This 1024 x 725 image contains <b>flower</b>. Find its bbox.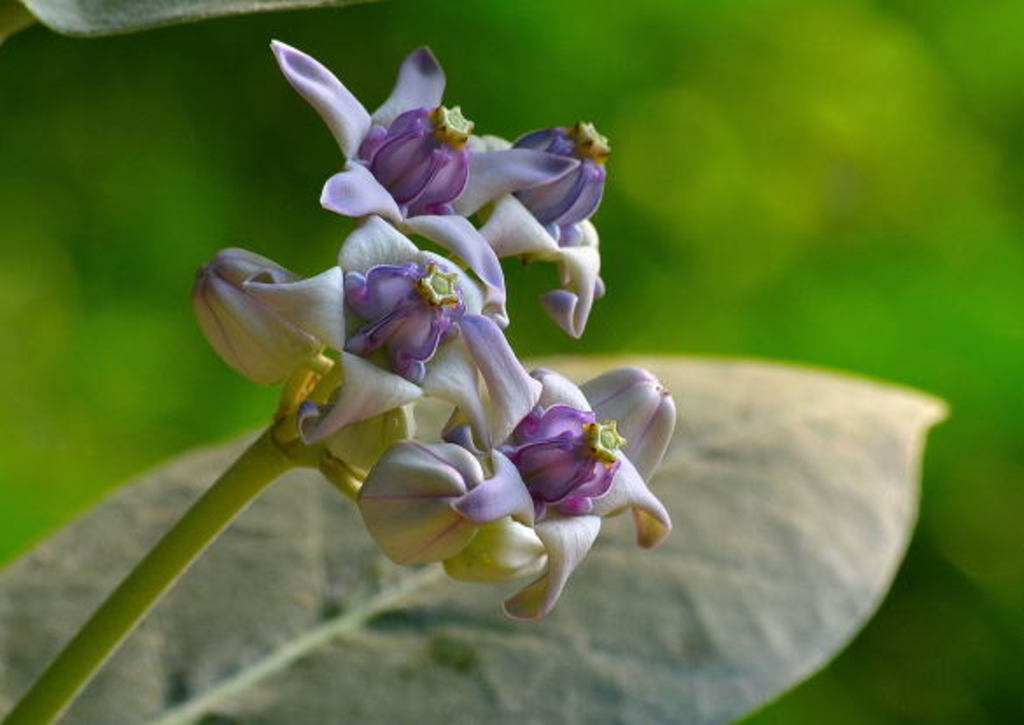
464 116 609 345.
